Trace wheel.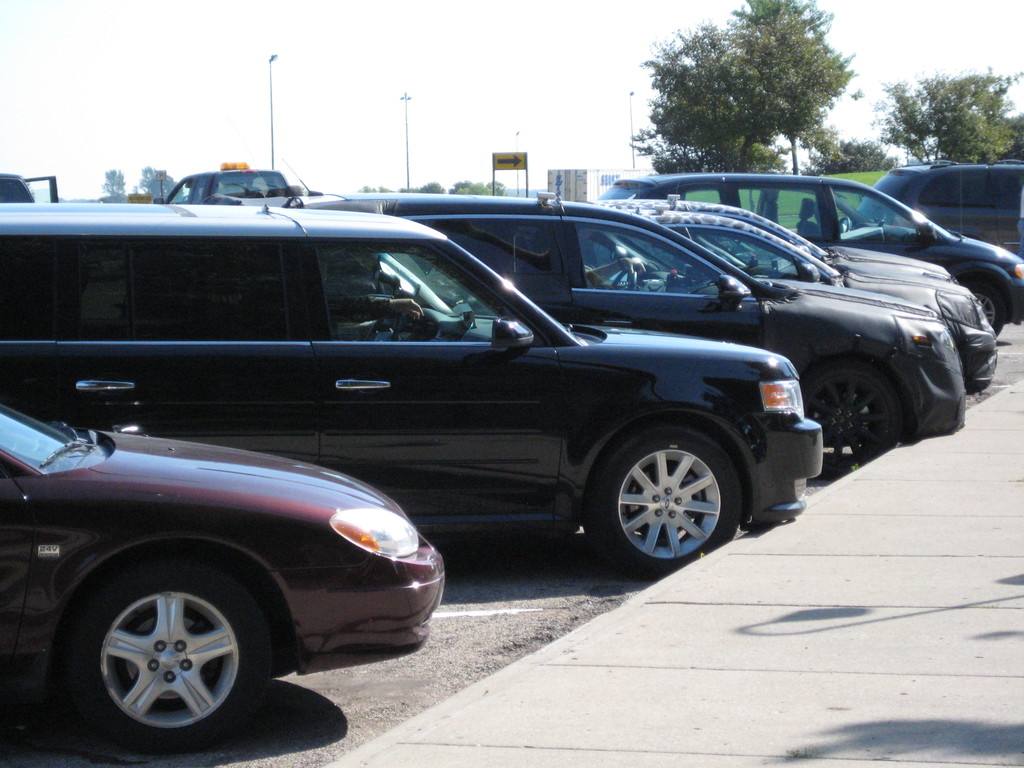
Traced to box(577, 416, 749, 595).
